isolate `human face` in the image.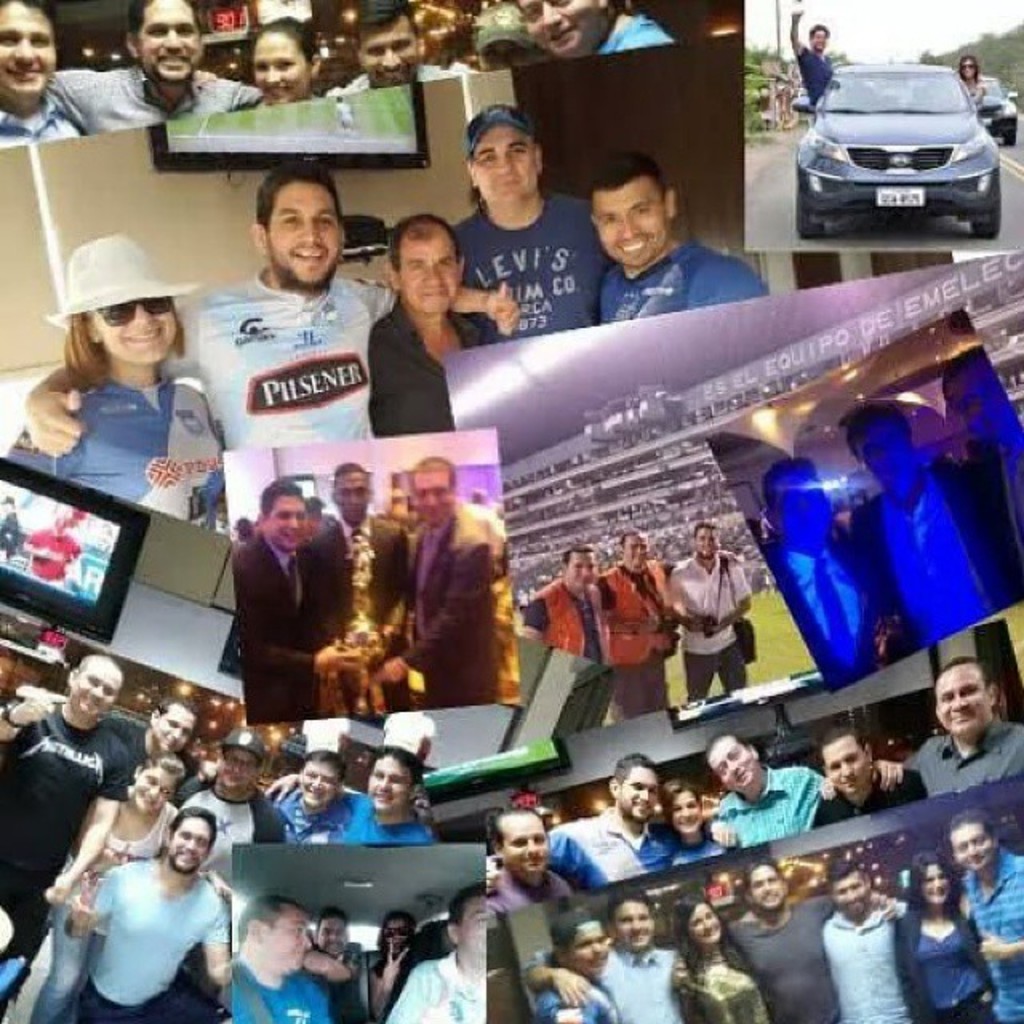
Isolated region: {"x1": 955, "y1": 58, "x2": 976, "y2": 77}.
